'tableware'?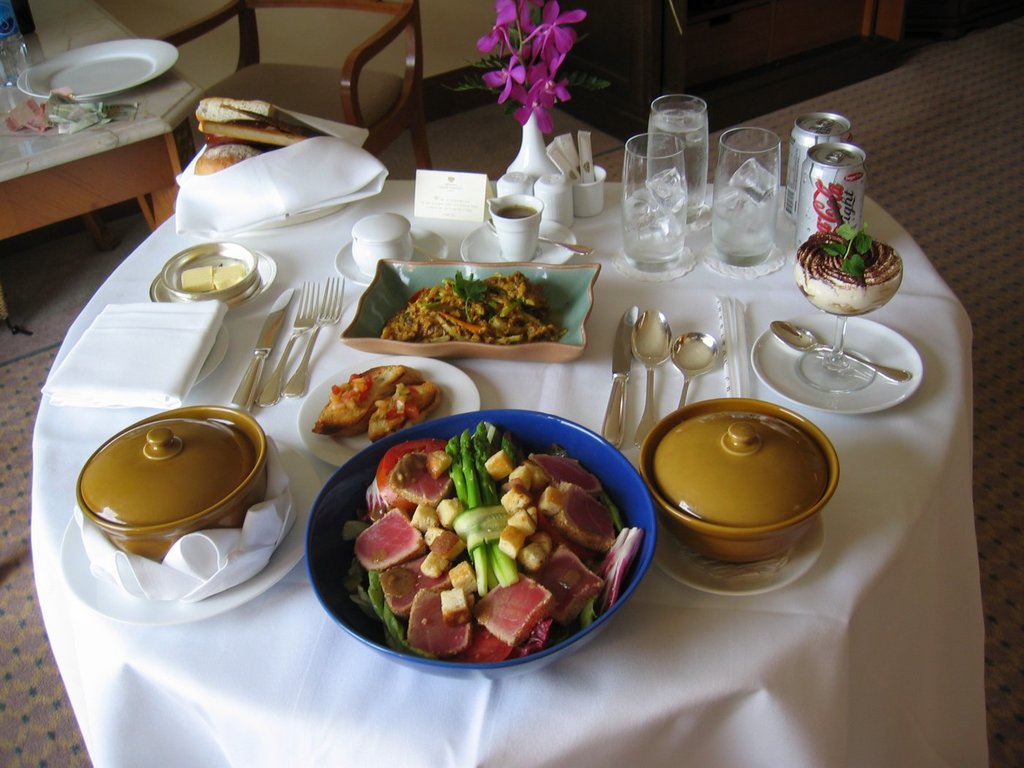
region(75, 399, 266, 562)
